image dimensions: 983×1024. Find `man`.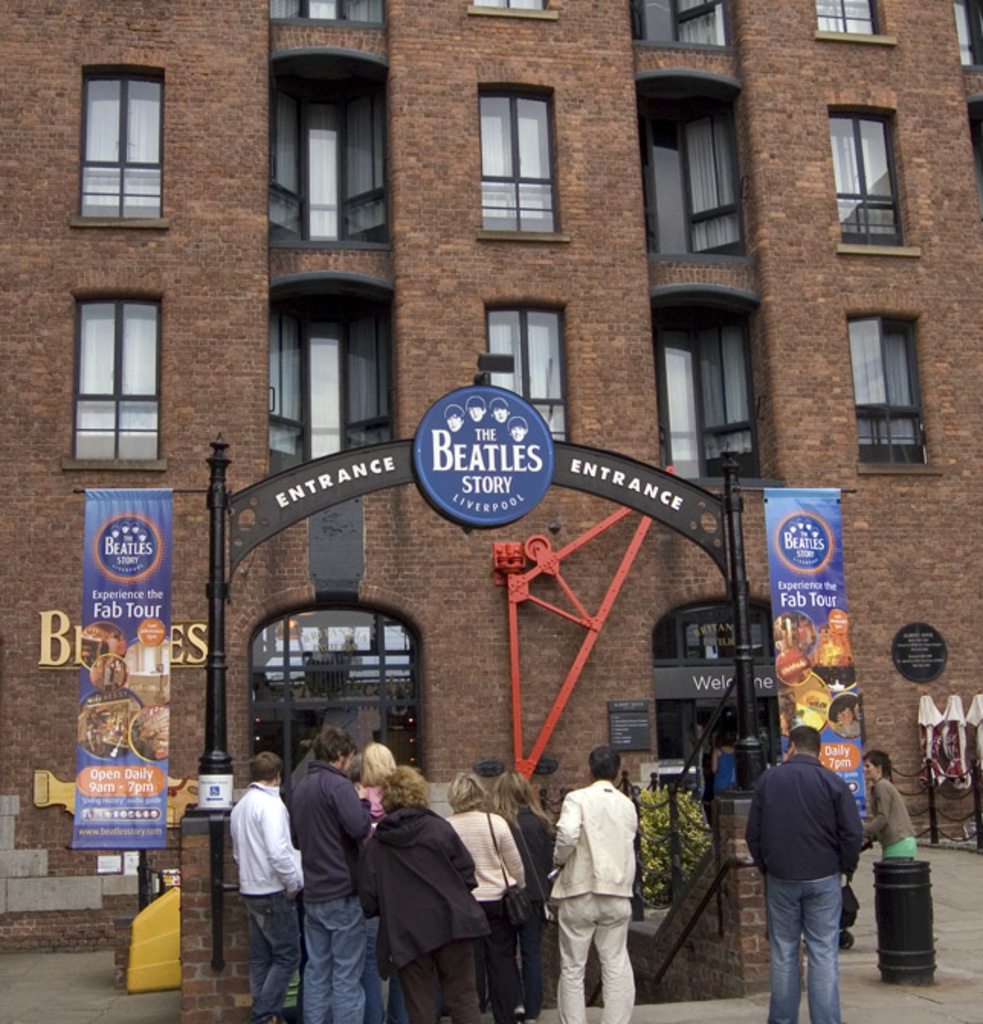
226:748:299:1022.
